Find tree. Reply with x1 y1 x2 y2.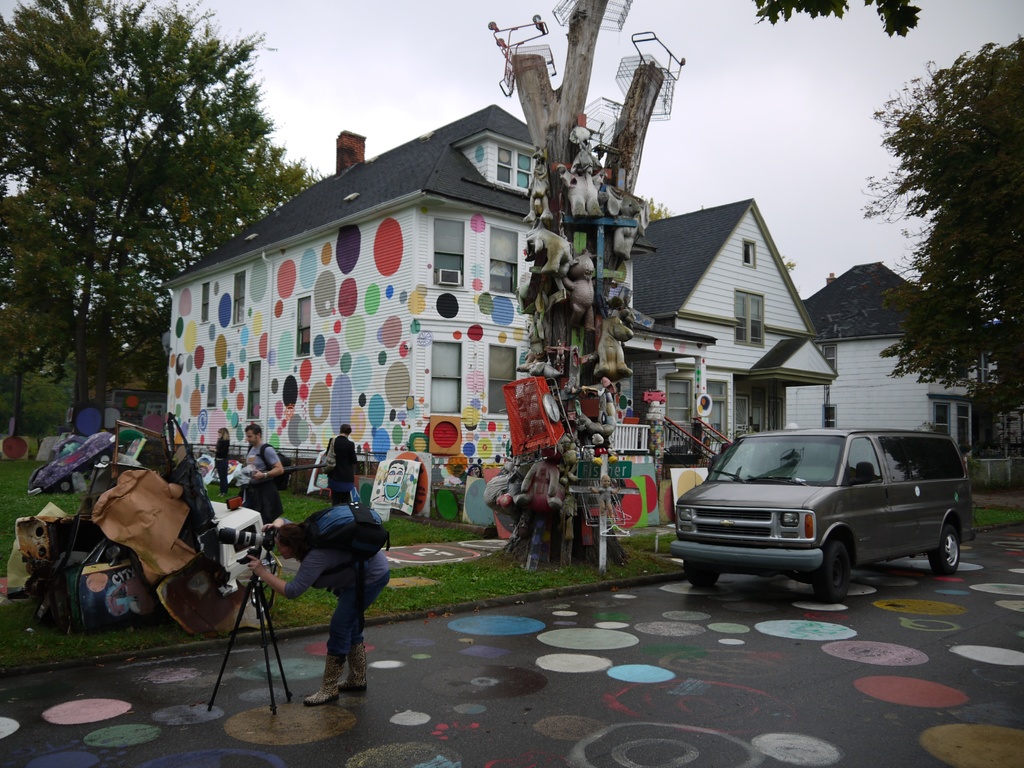
862 25 1023 440.
